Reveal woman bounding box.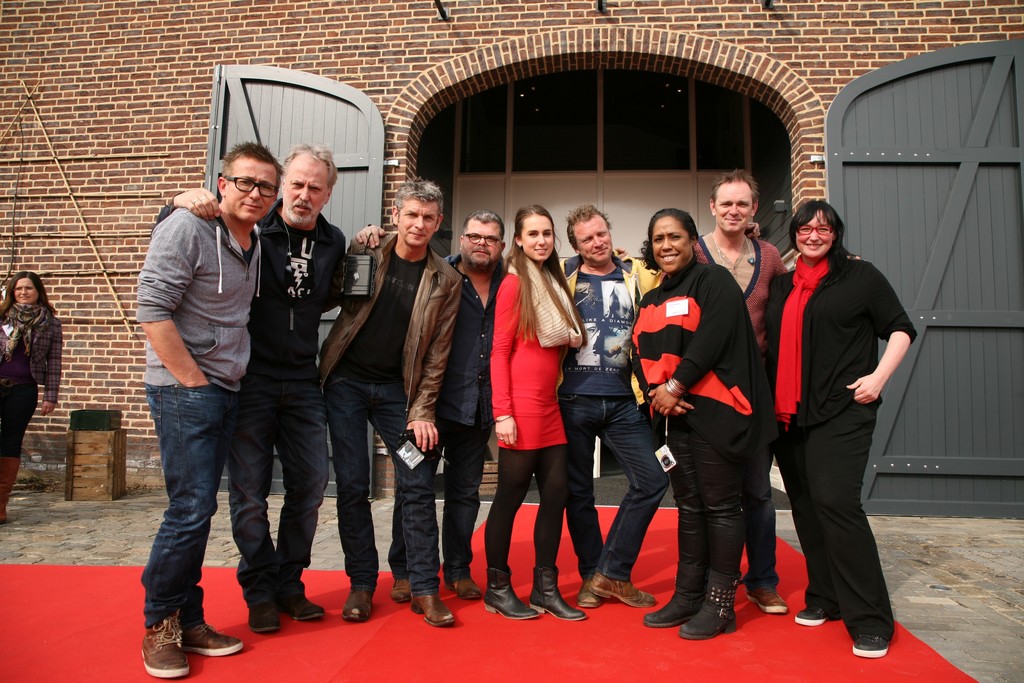
Revealed: bbox=[624, 208, 765, 645].
